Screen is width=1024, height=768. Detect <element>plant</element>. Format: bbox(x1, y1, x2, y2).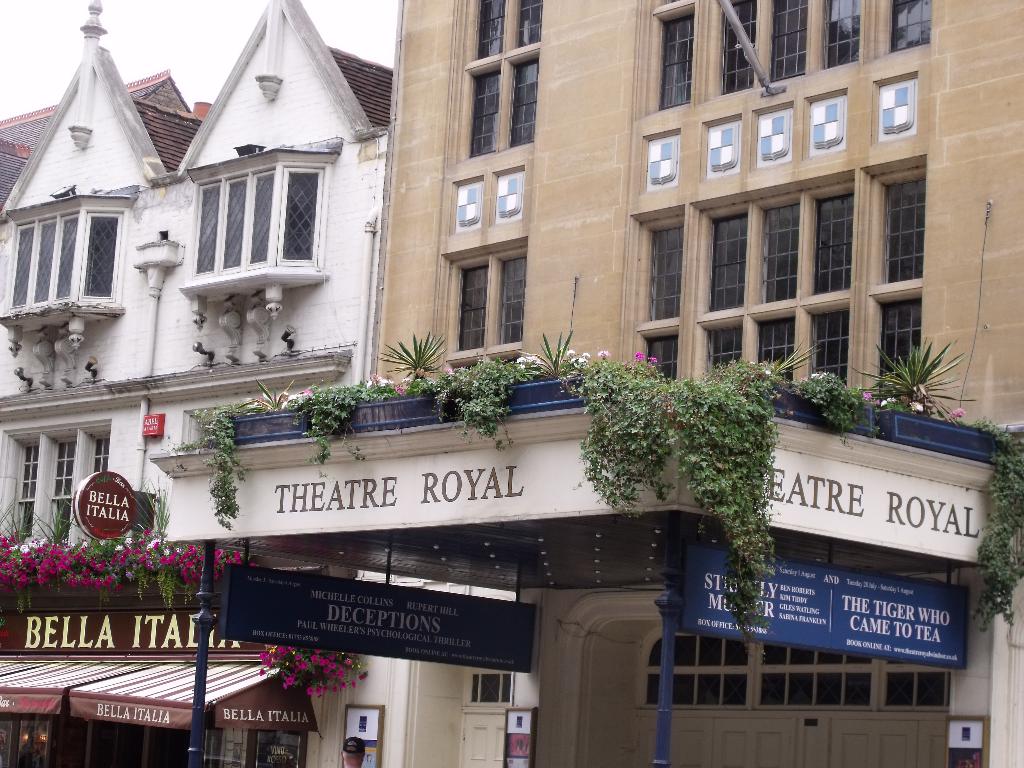
bbox(428, 347, 508, 452).
